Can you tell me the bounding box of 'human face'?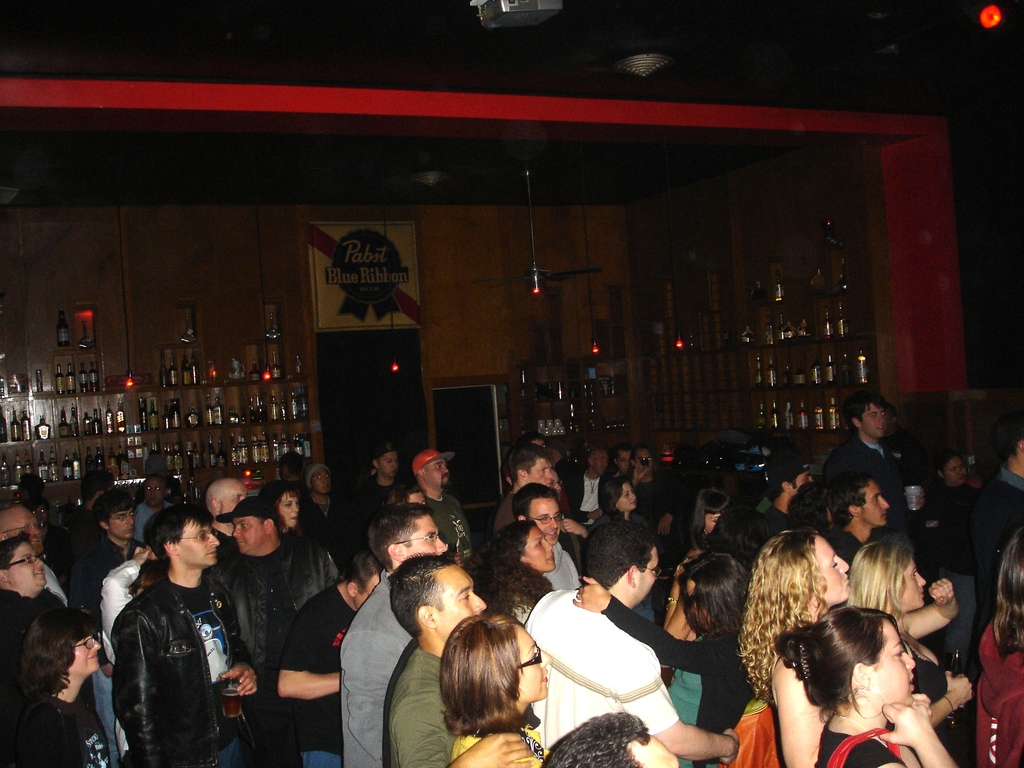
(220, 478, 250, 512).
